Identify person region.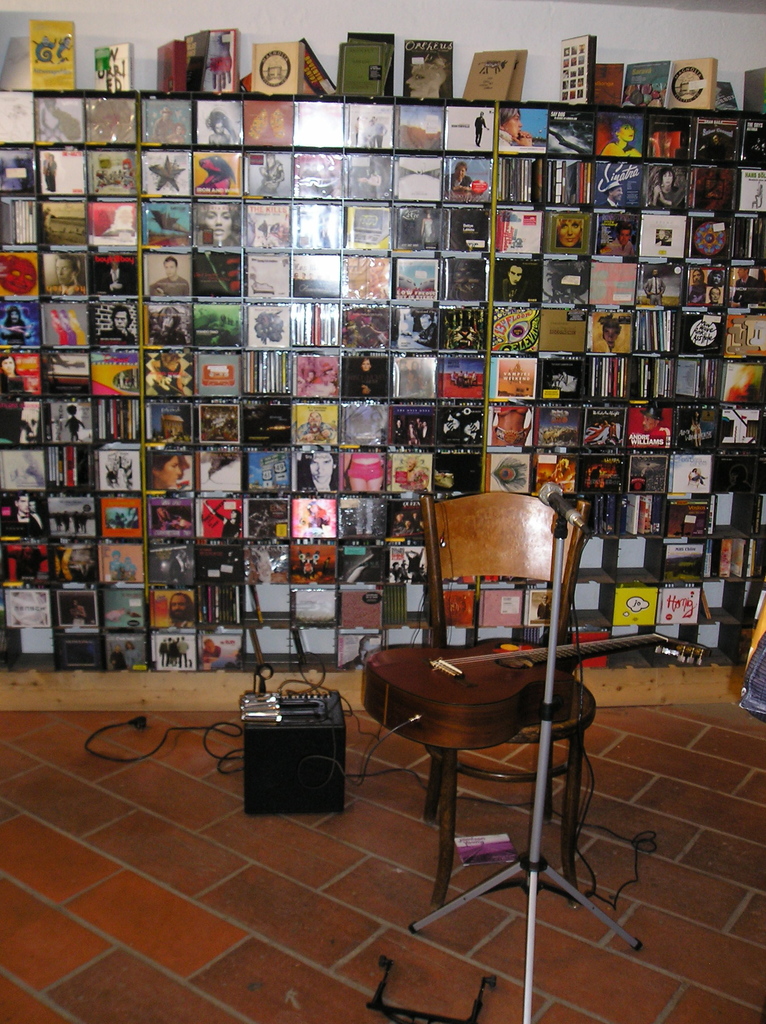
Region: [left=72, top=600, right=88, bottom=620].
